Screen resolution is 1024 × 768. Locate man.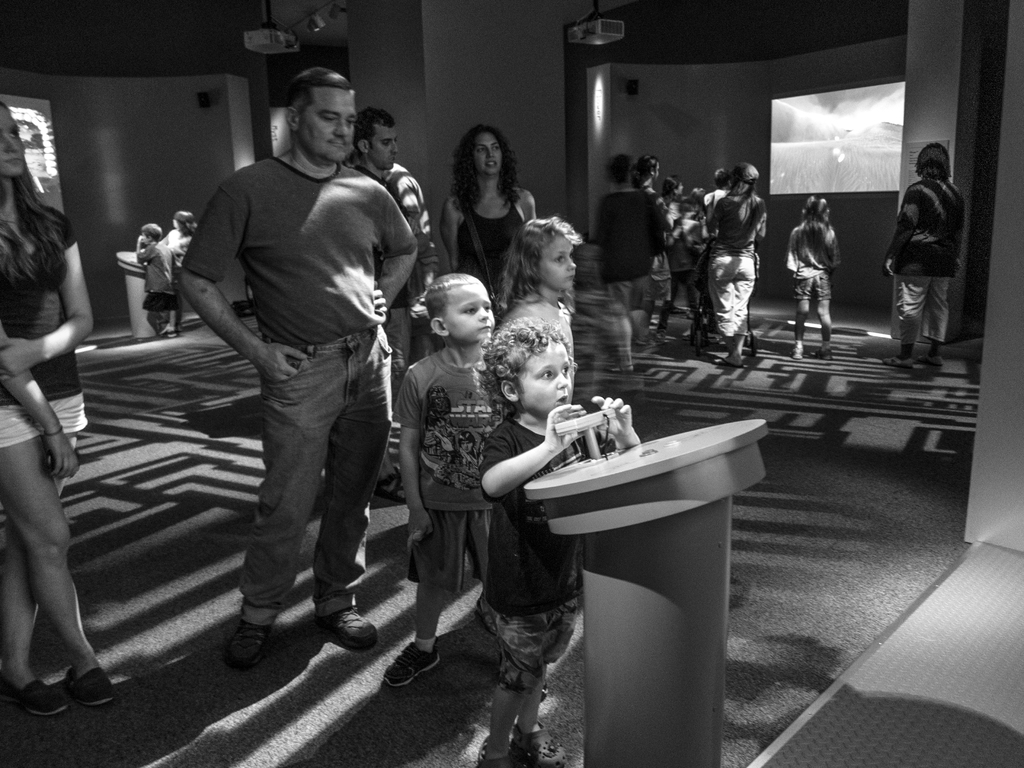
bbox(161, 74, 425, 674).
